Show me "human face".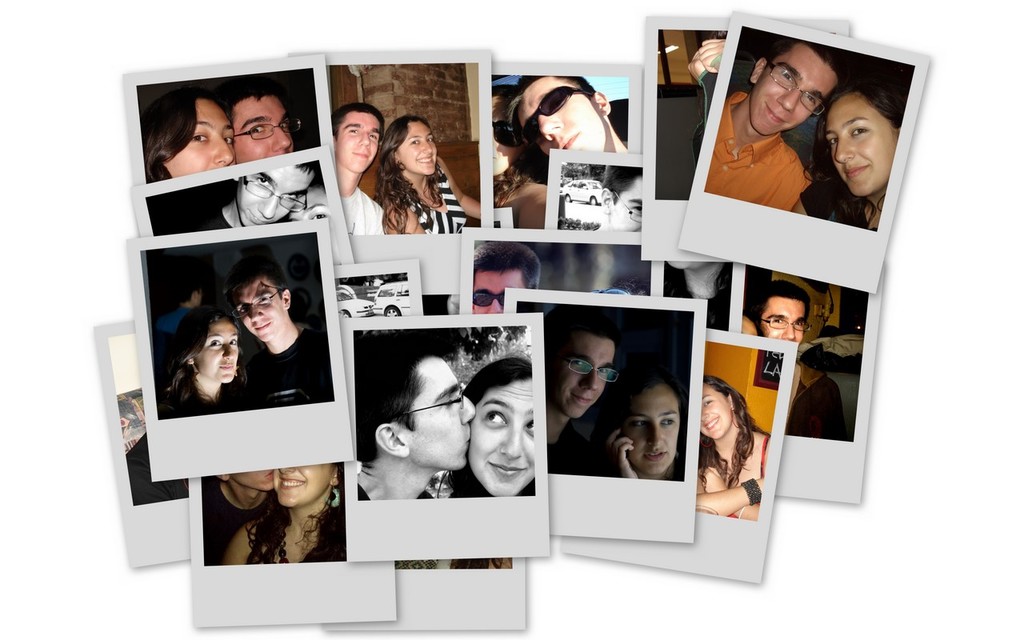
"human face" is here: detection(338, 114, 379, 172).
